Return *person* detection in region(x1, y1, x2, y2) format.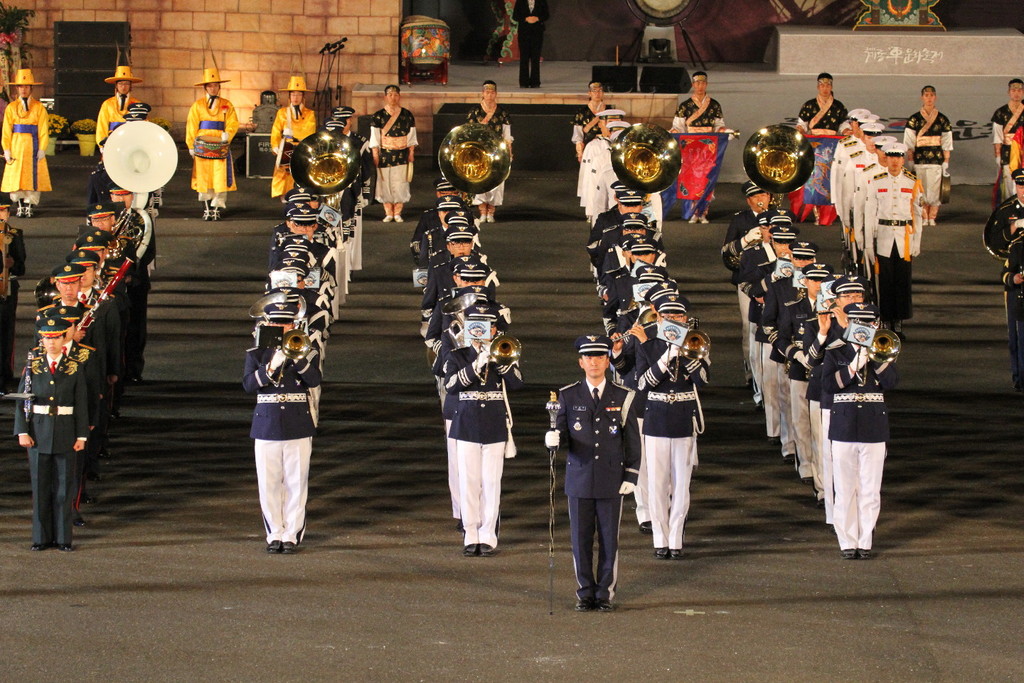
region(986, 76, 1023, 215).
